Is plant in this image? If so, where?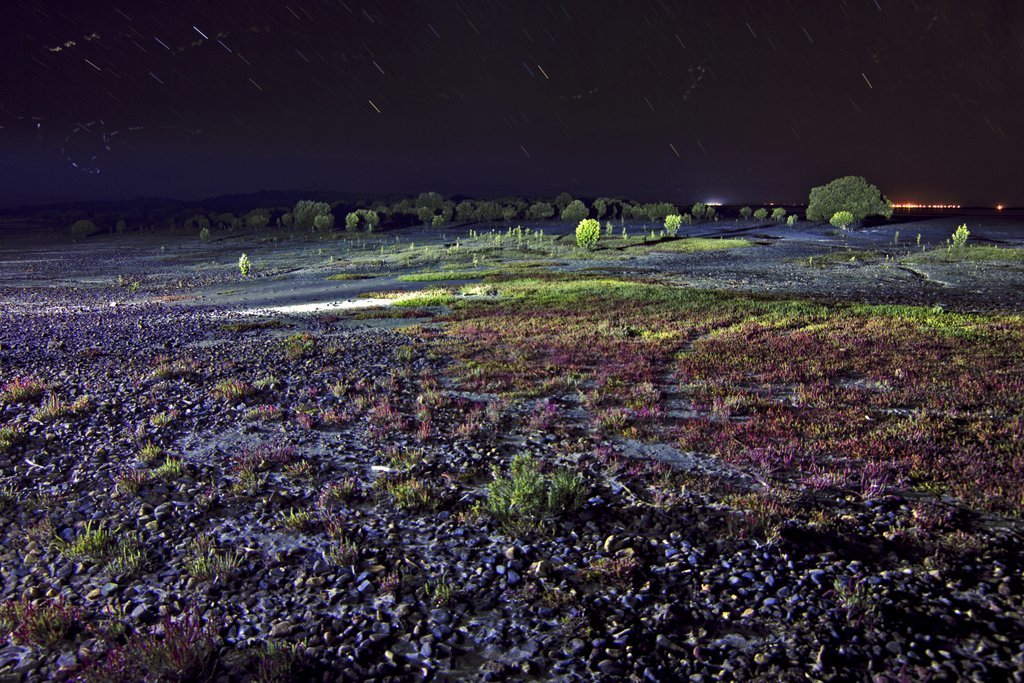
Yes, at crop(806, 504, 831, 530).
